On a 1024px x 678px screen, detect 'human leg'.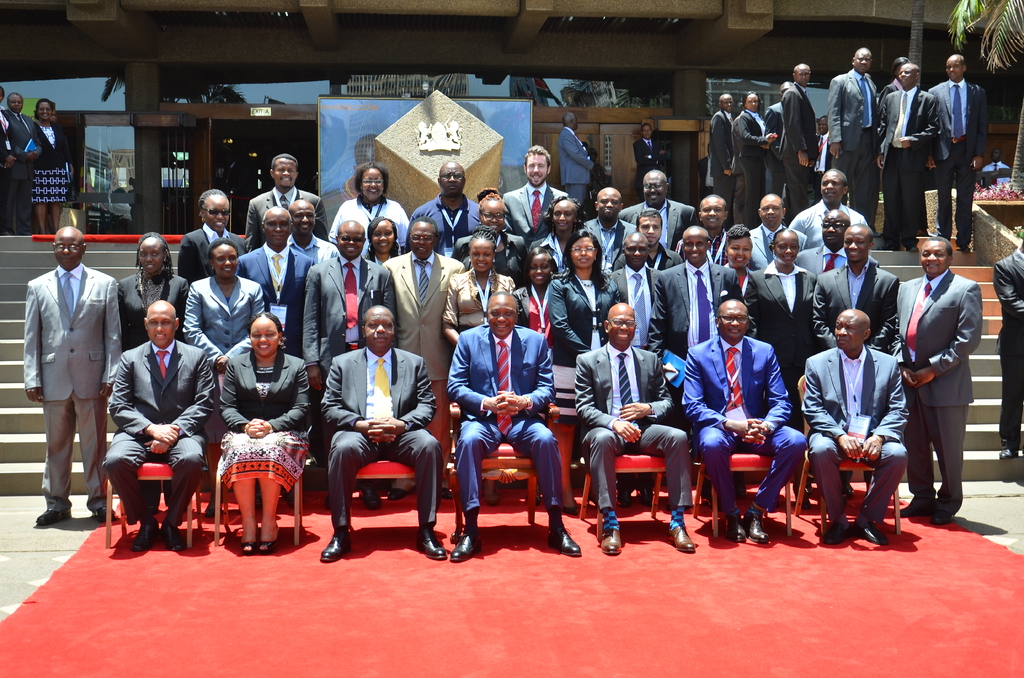
x1=810 y1=432 x2=854 y2=546.
